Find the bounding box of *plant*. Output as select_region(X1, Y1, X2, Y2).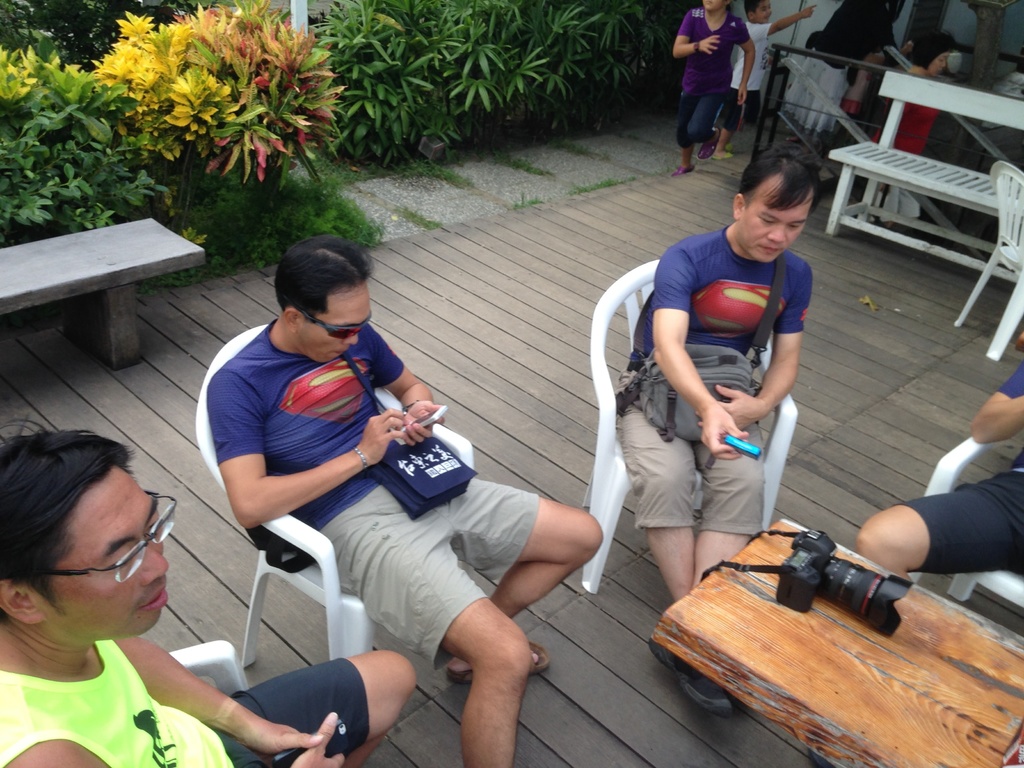
select_region(556, 132, 621, 157).
